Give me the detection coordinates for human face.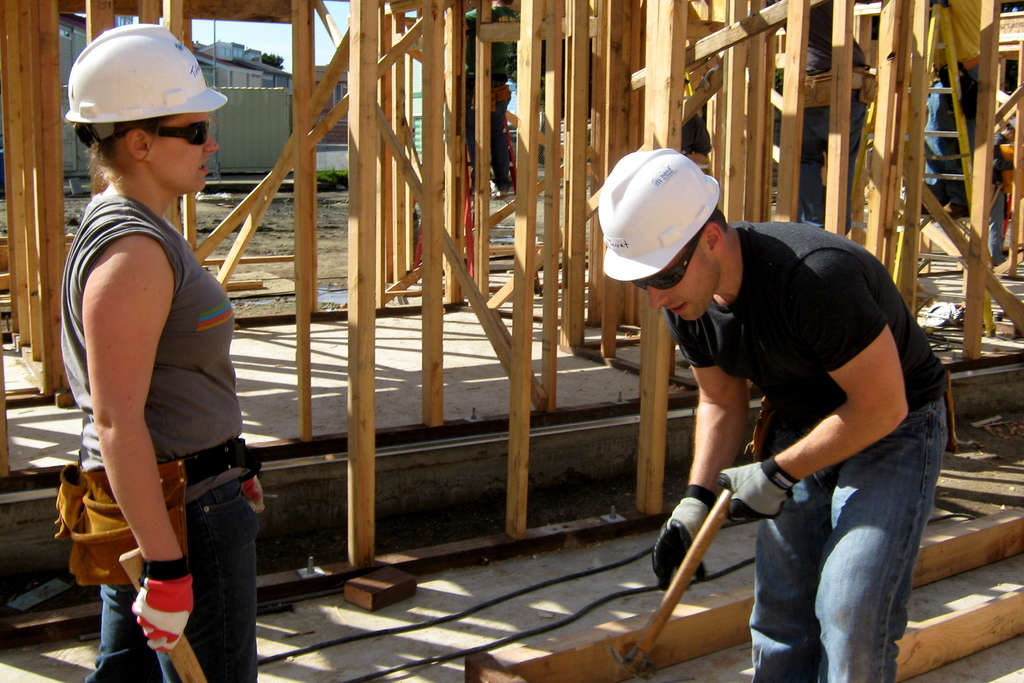
[625,226,710,319].
